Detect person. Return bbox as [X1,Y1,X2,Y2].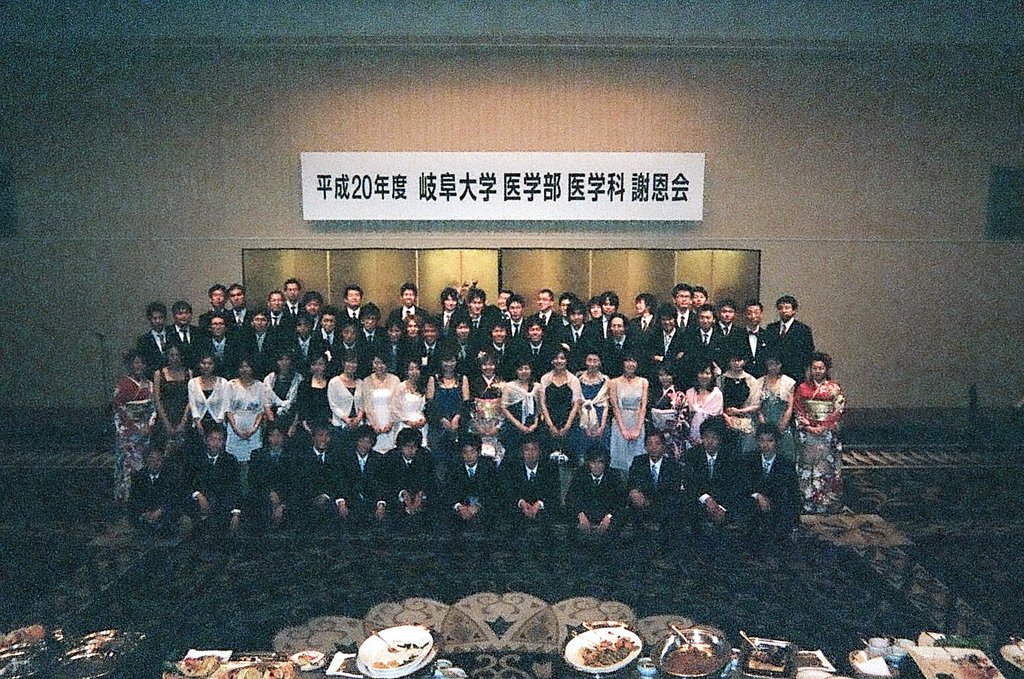
[186,420,247,536].
